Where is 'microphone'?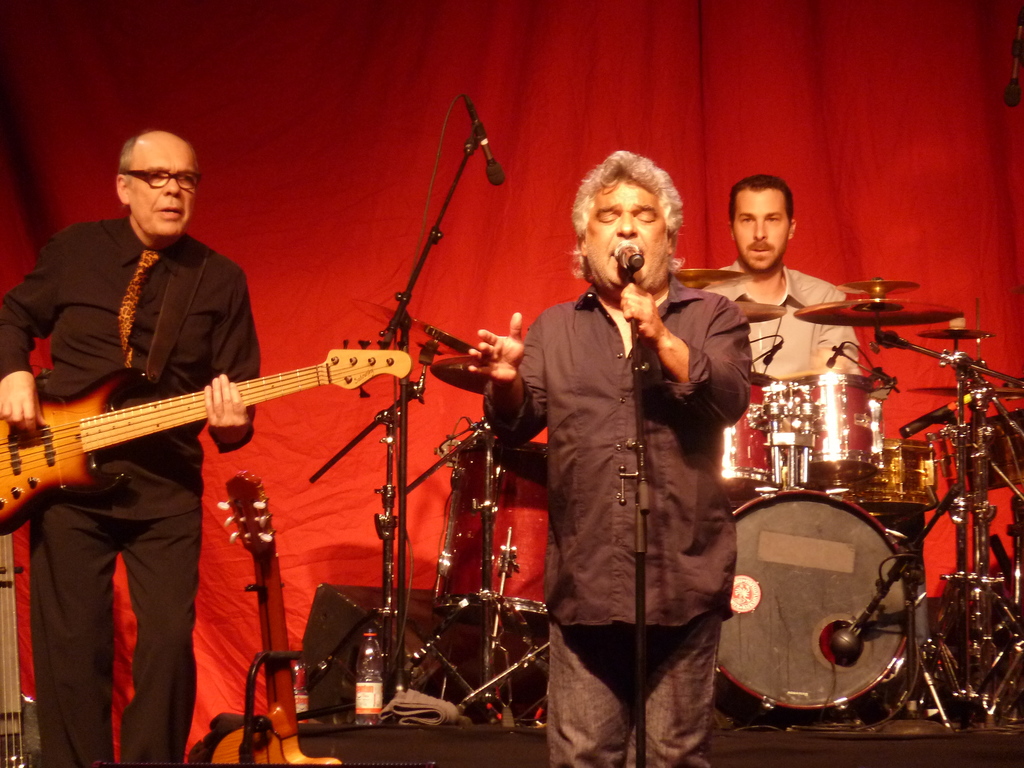
l=763, t=340, r=790, b=362.
